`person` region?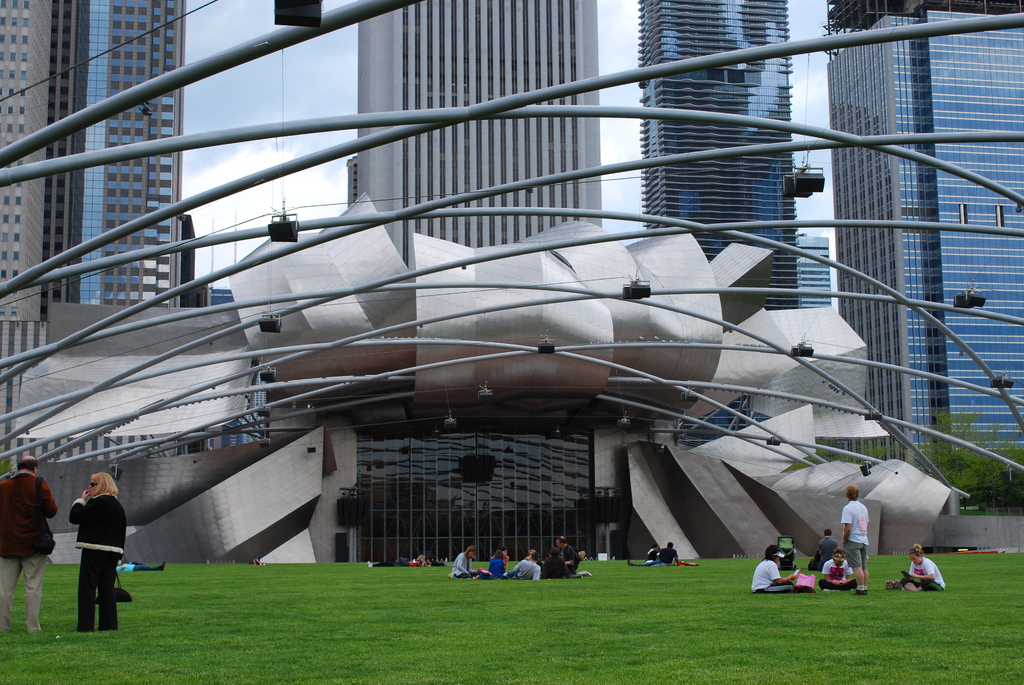
<region>0, 452, 60, 633</region>
